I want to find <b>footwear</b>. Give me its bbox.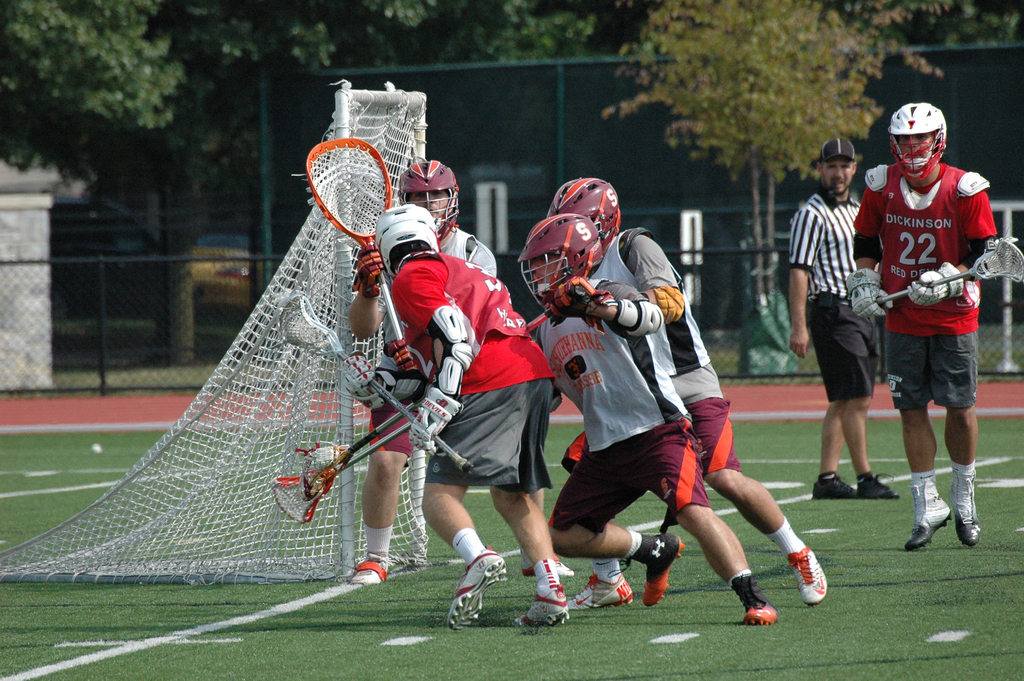
(x1=641, y1=537, x2=685, y2=611).
